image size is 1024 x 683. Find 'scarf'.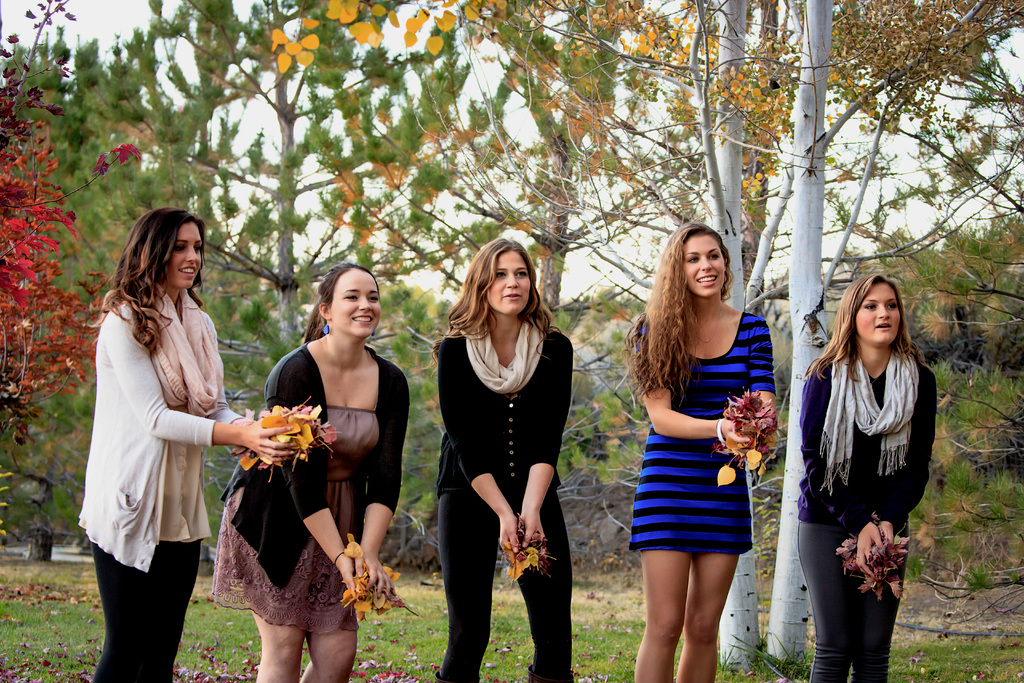
pyautogui.locateOnScreen(467, 309, 554, 393).
